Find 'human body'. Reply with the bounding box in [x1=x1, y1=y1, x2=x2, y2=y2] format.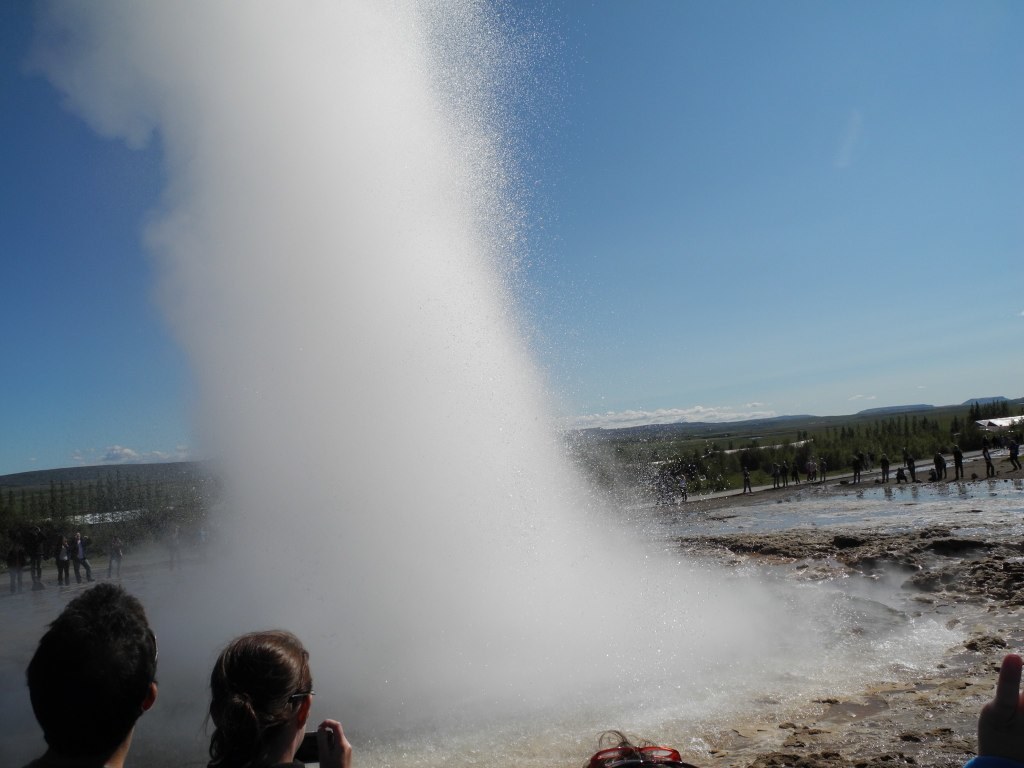
[x1=820, y1=461, x2=827, y2=484].
